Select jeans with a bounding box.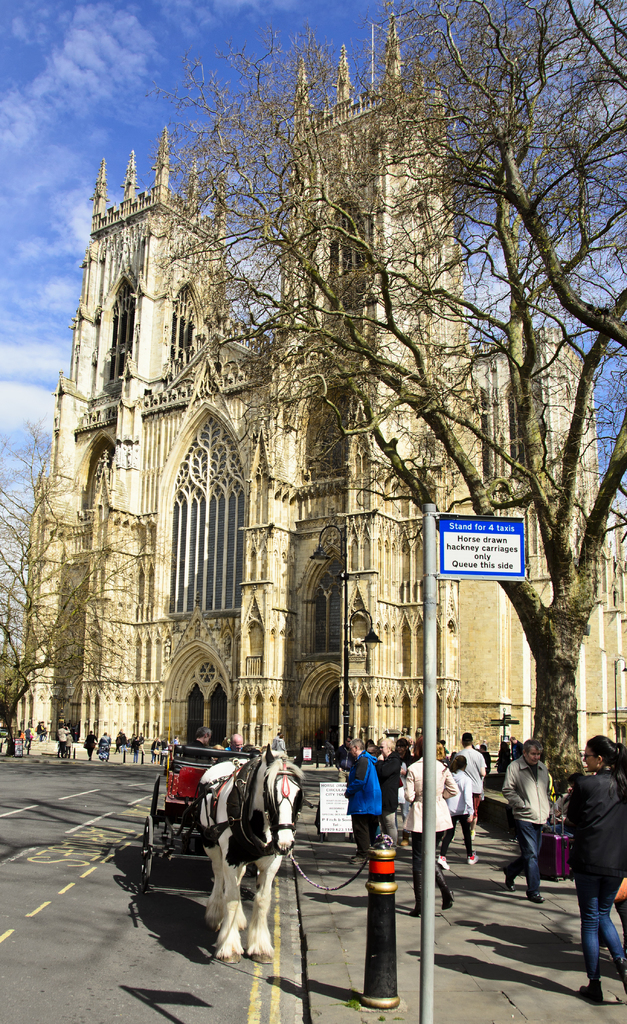
[576,879,626,984].
